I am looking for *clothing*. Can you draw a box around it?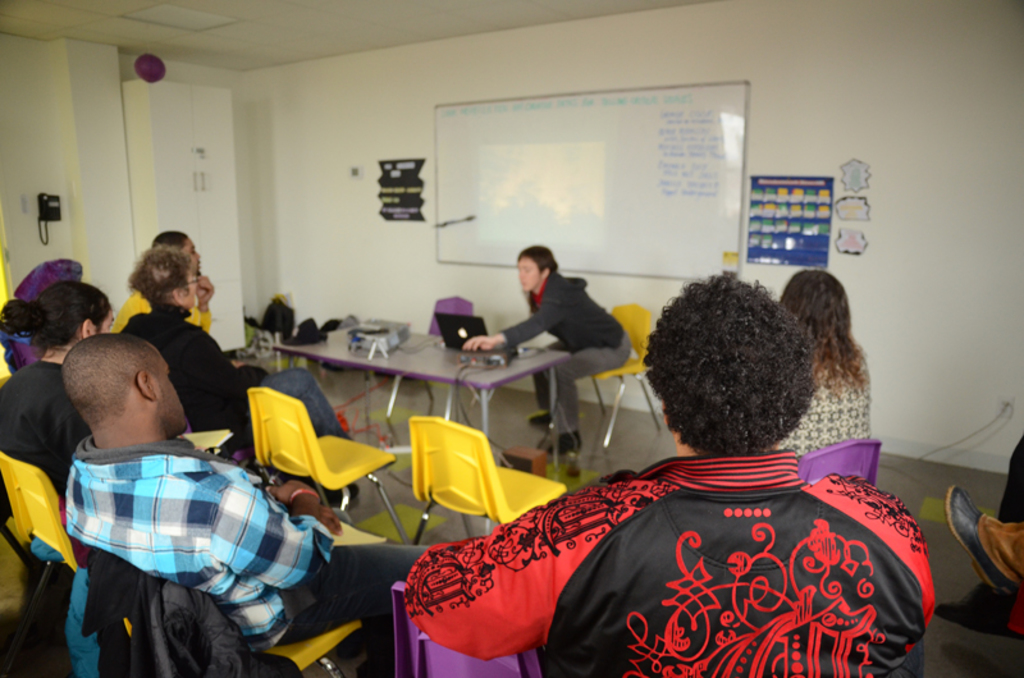
Sure, the bounding box is l=404, t=449, r=946, b=677.
